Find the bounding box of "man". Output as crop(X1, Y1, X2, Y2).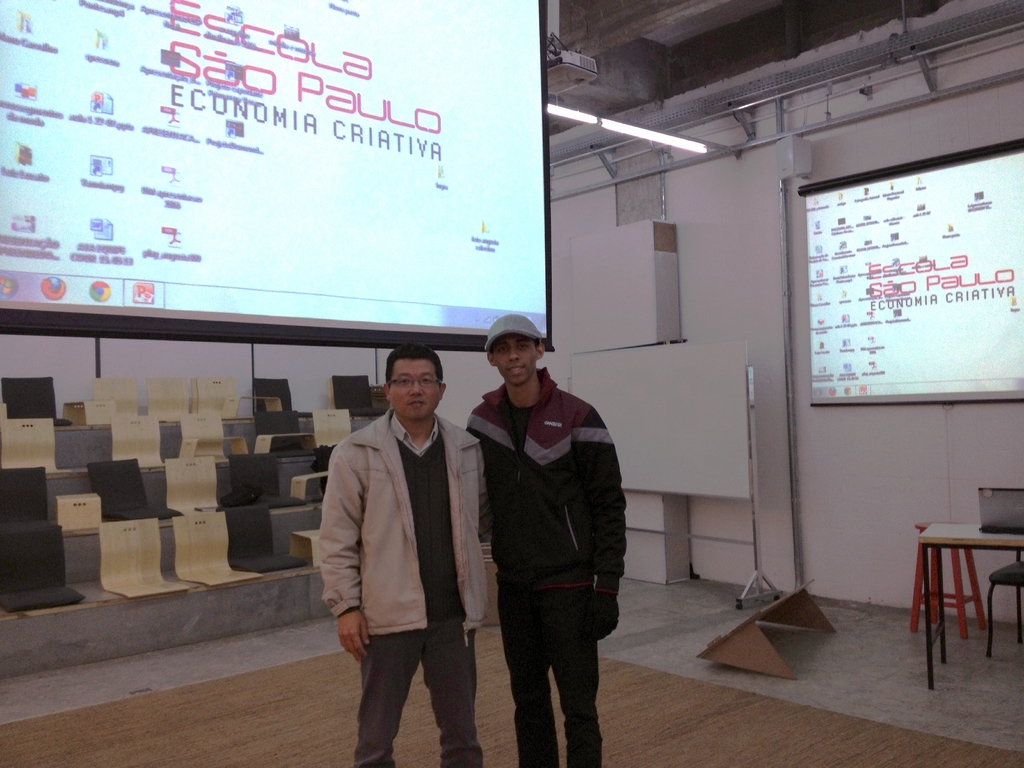
crop(466, 312, 626, 767).
